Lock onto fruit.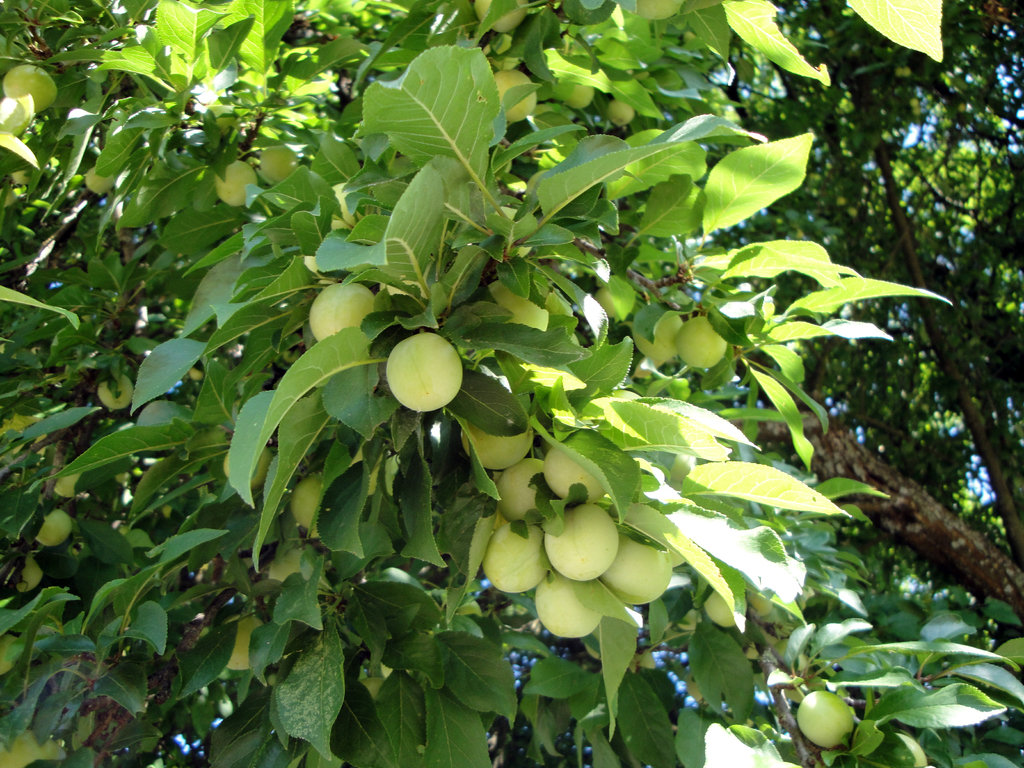
Locked: locate(609, 97, 634, 129).
